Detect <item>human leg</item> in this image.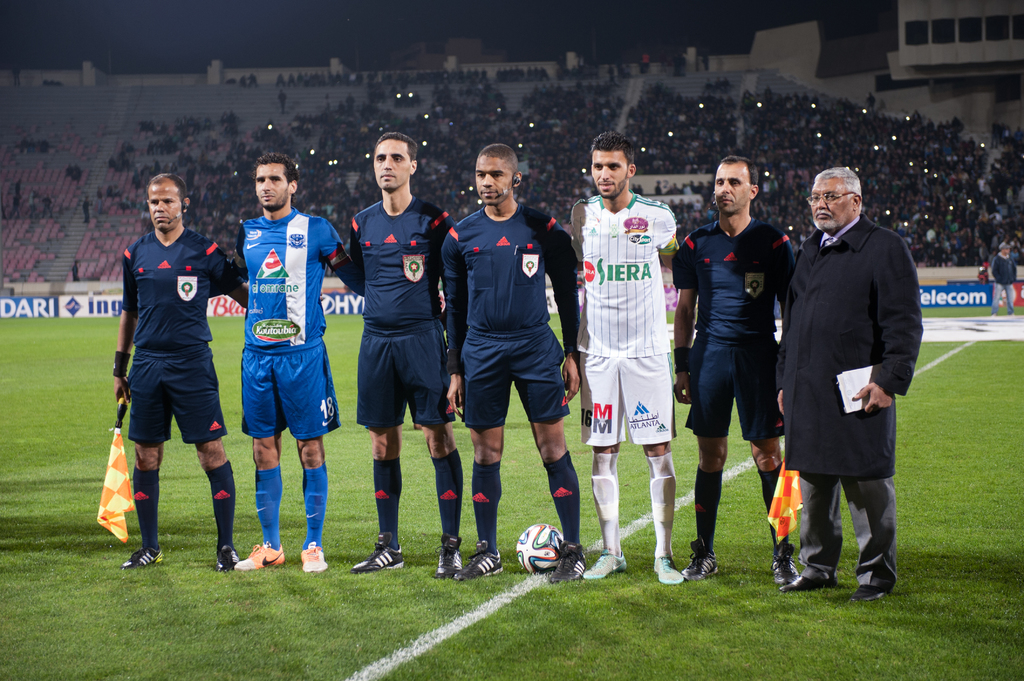
Detection: 350,423,399,568.
